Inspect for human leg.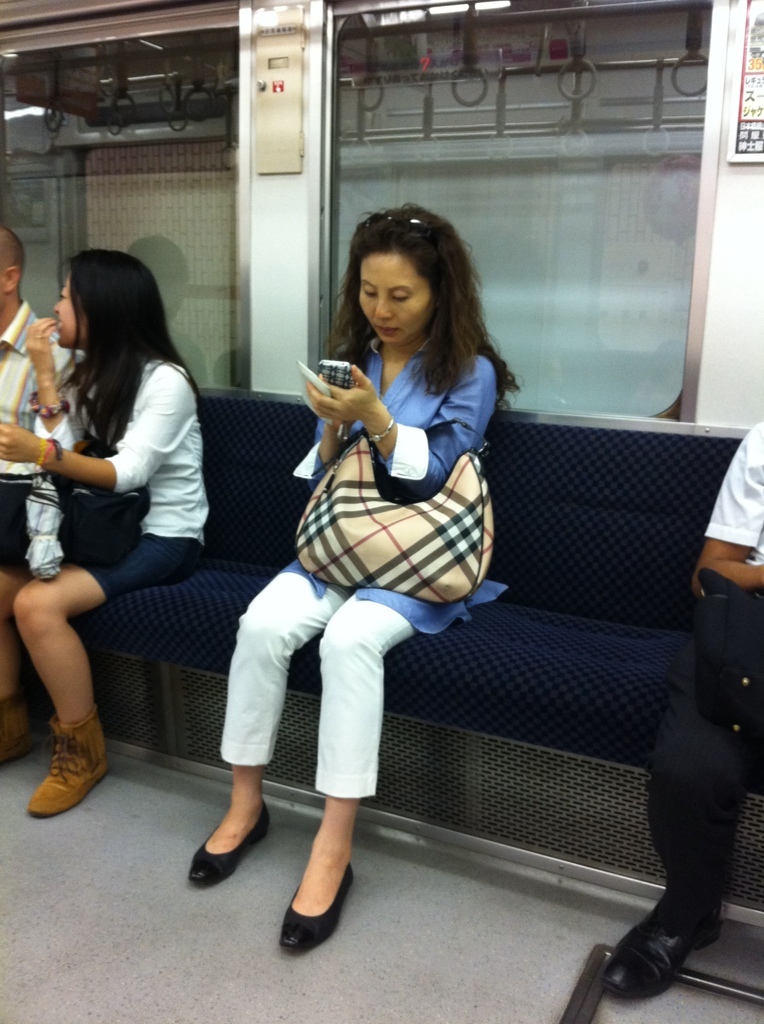
Inspection: Rect(14, 510, 204, 790).
